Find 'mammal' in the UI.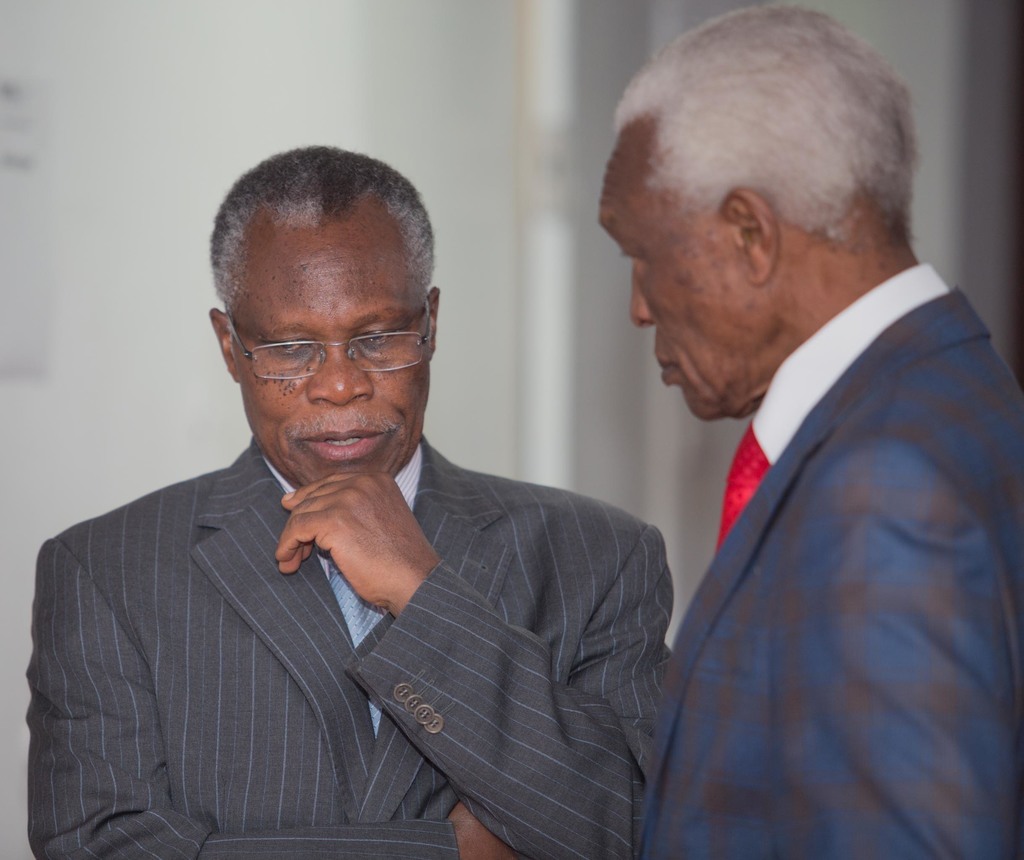
UI element at (x1=597, y1=3, x2=1023, y2=859).
